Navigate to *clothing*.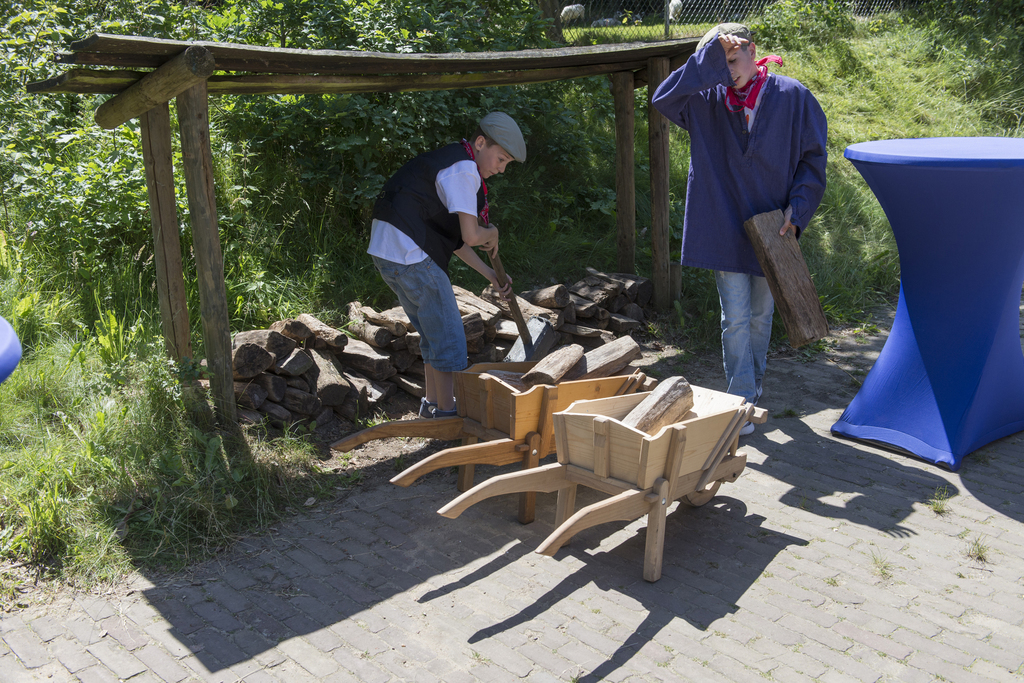
Navigation target: (367,143,481,373).
